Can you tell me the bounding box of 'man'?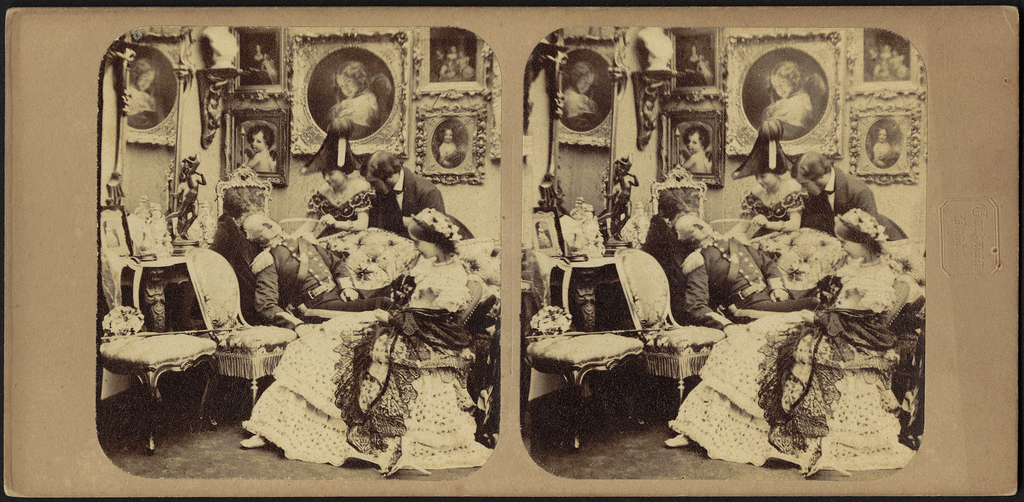
detection(790, 149, 876, 236).
